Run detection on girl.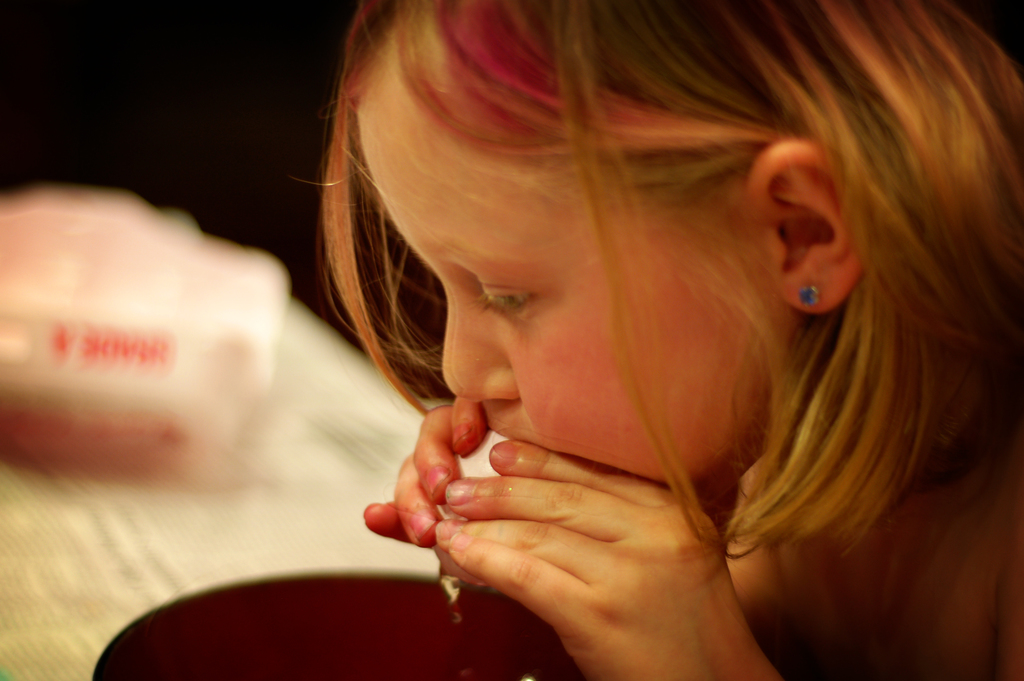
Result: rect(310, 0, 1023, 680).
